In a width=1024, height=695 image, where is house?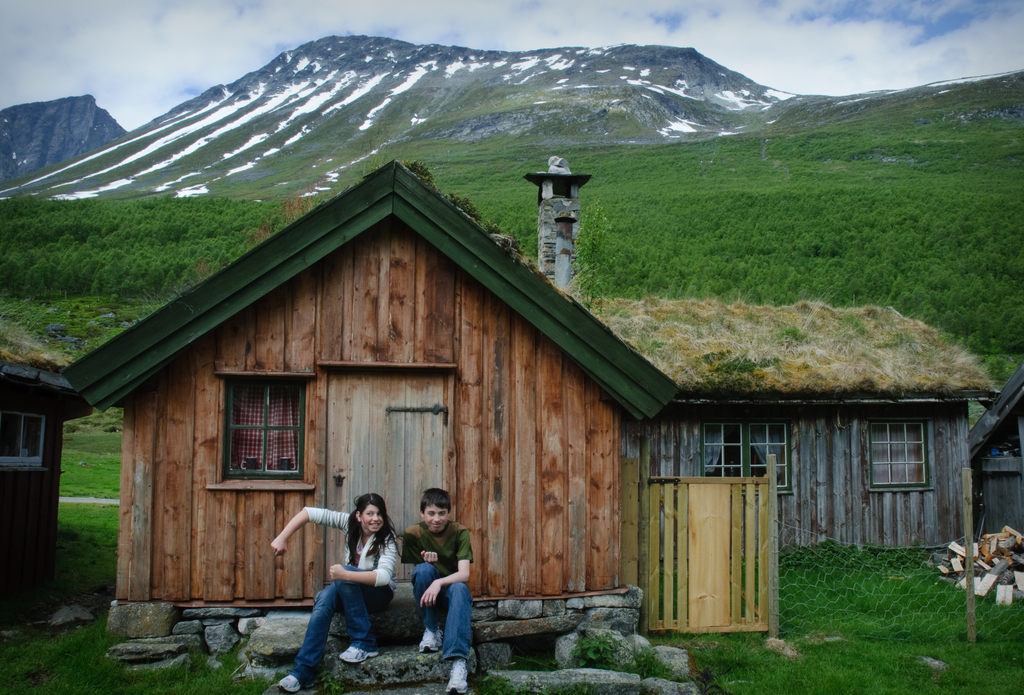
BBox(61, 154, 1023, 646).
